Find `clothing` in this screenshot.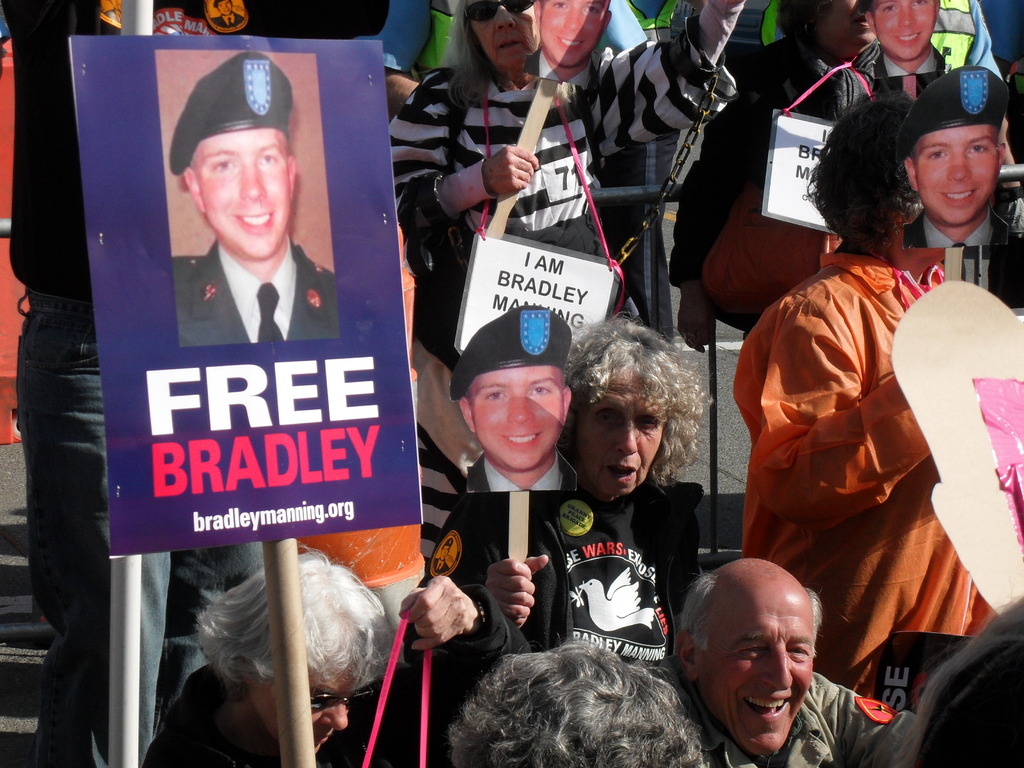
The bounding box for `clothing` is 732,241,992,703.
